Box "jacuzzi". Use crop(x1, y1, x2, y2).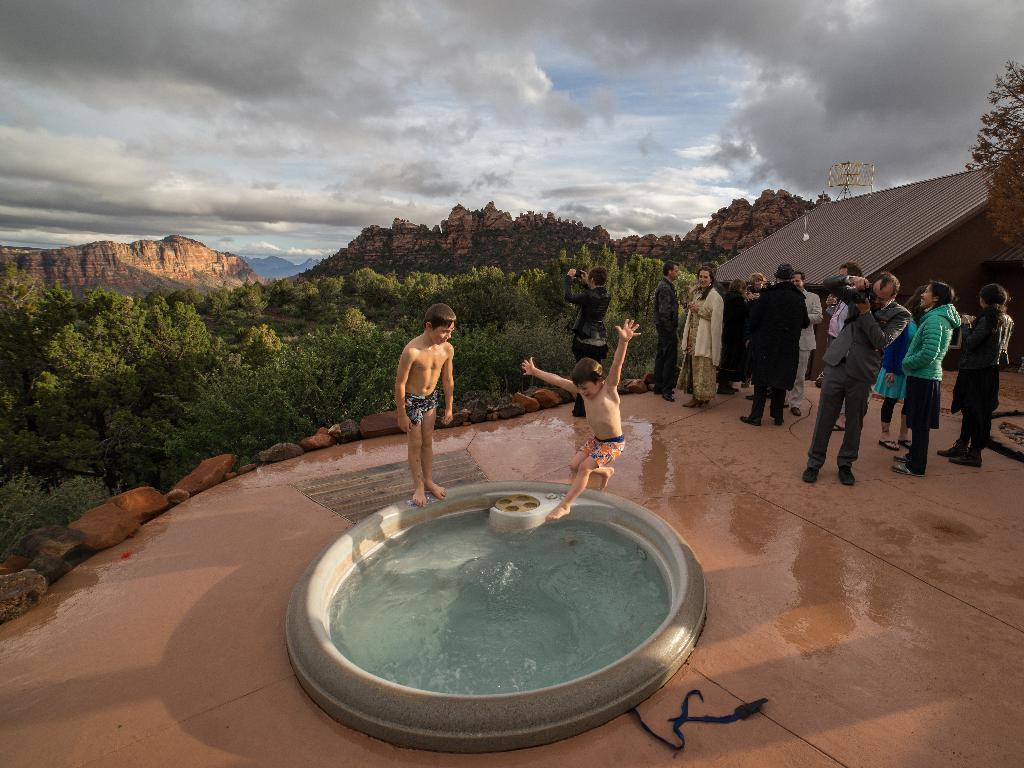
crop(246, 437, 751, 734).
